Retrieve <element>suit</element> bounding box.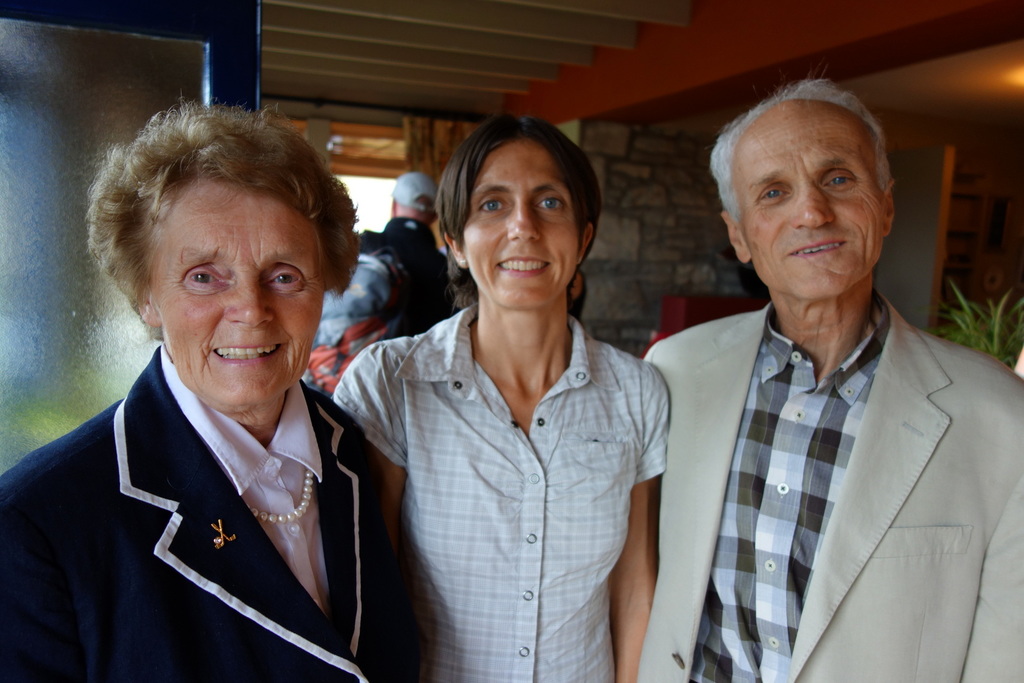
Bounding box: (622,199,1012,675).
